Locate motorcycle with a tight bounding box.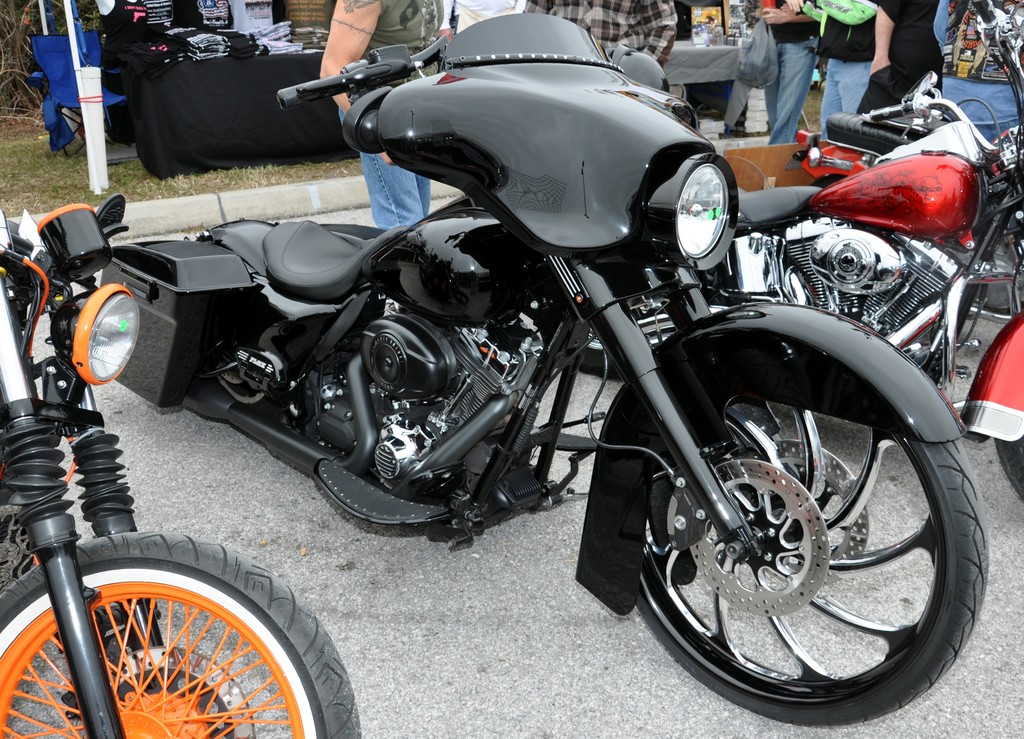
left=779, top=0, right=1020, bottom=245.
